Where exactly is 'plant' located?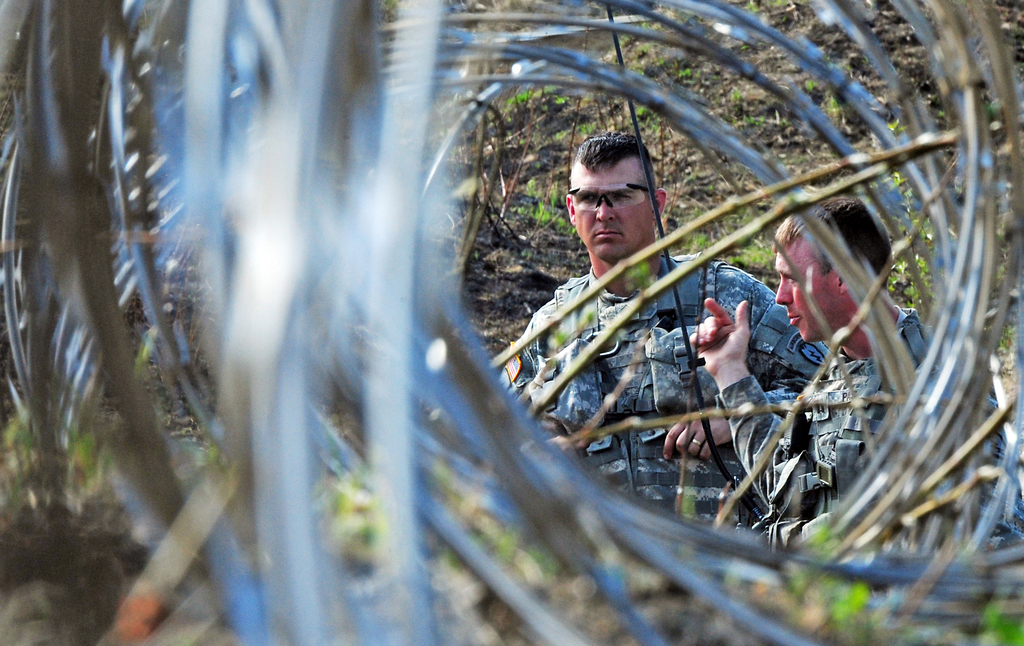
Its bounding box is {"x1": 735, "y1": 110, "x2": 760, "y2": 126}.
